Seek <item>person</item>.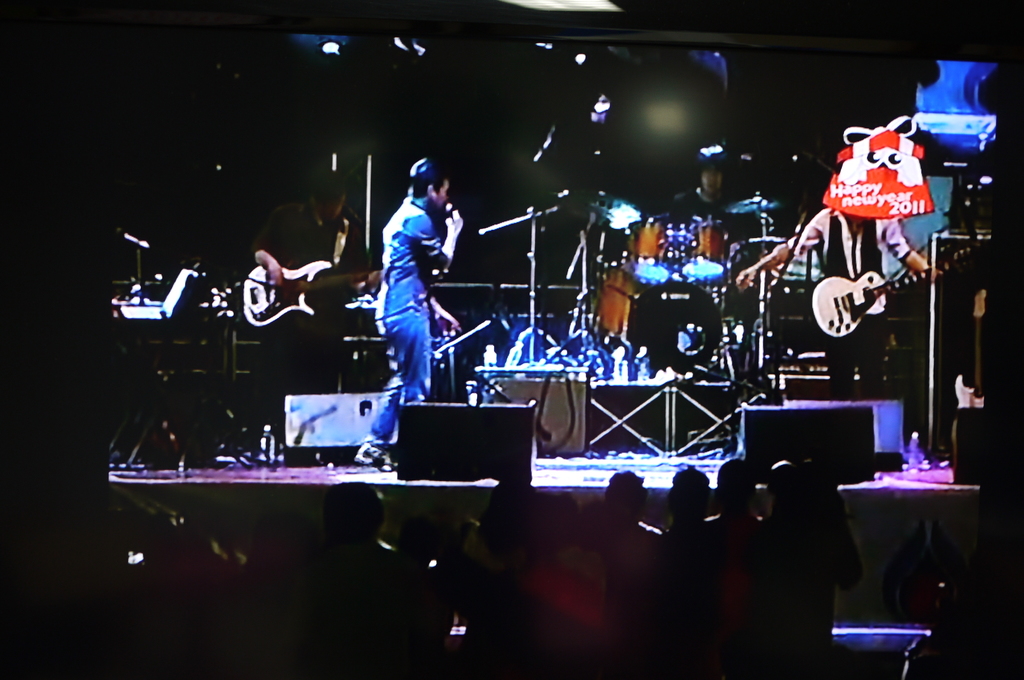
[x1=348, y1=151, x2=467, y2=478].
